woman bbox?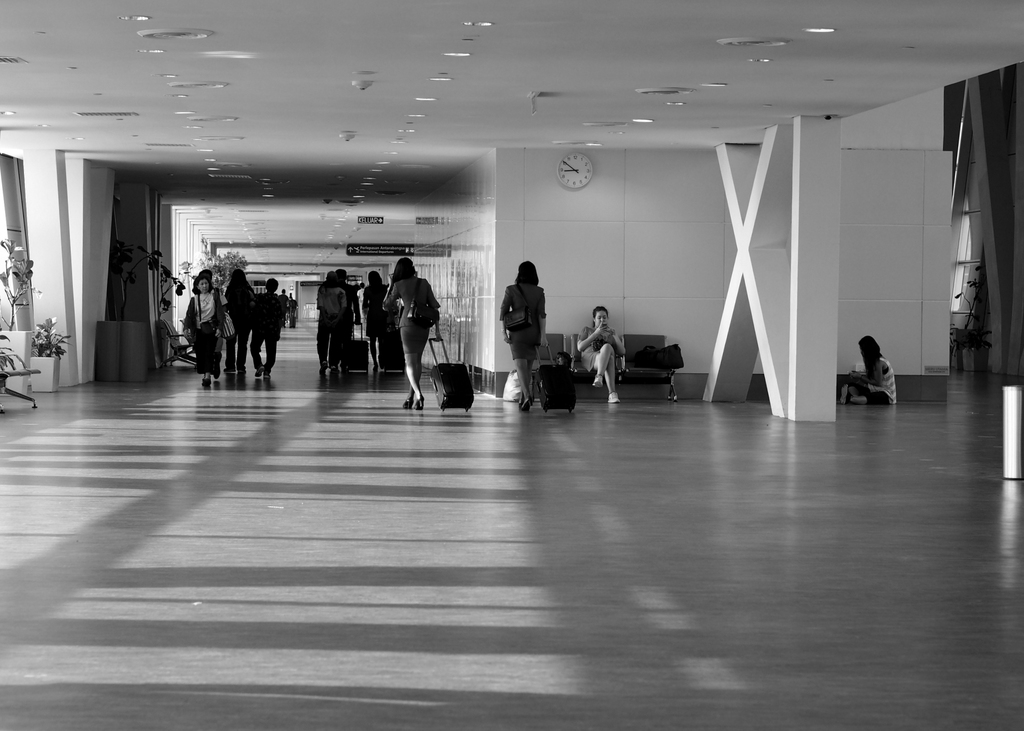
x1=499, y1=261, x2=549, y2=411
